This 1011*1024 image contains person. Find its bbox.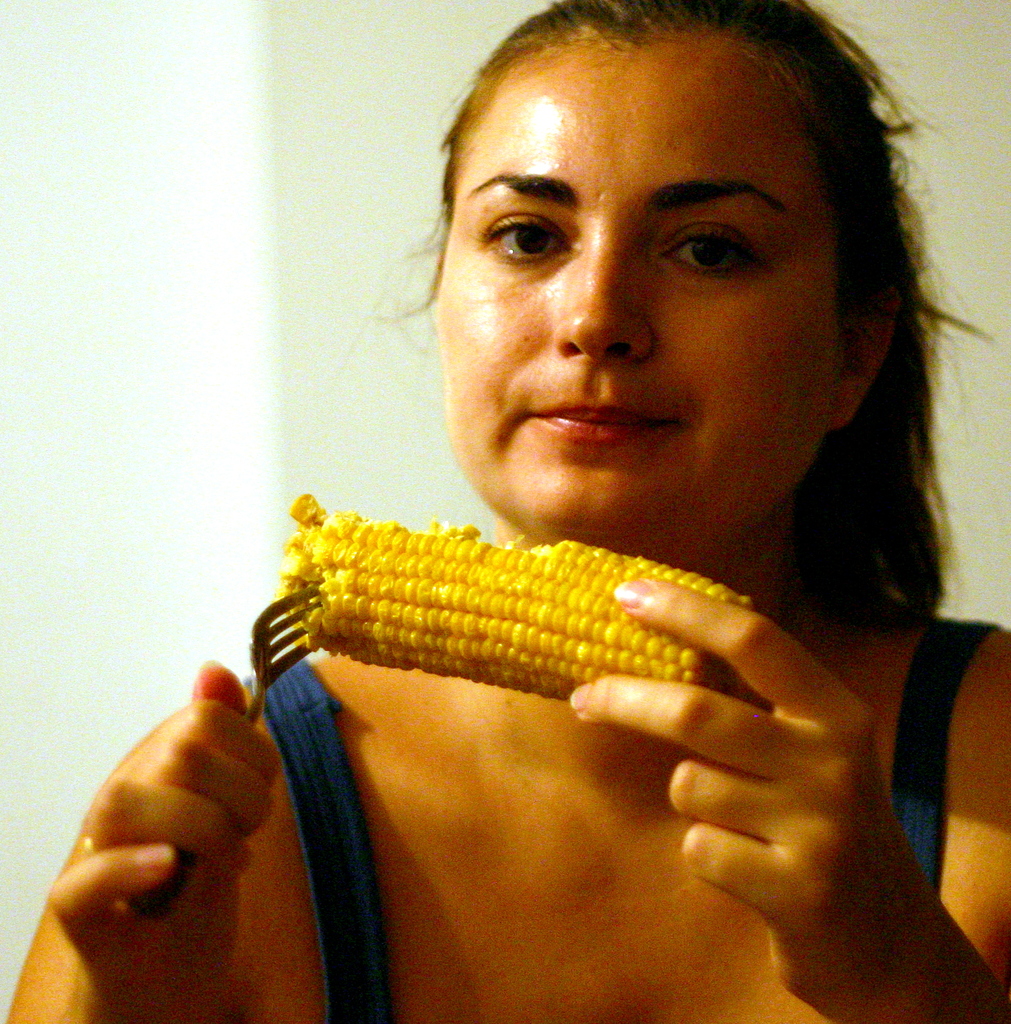
box=[9, 0, 1010, 1023].
